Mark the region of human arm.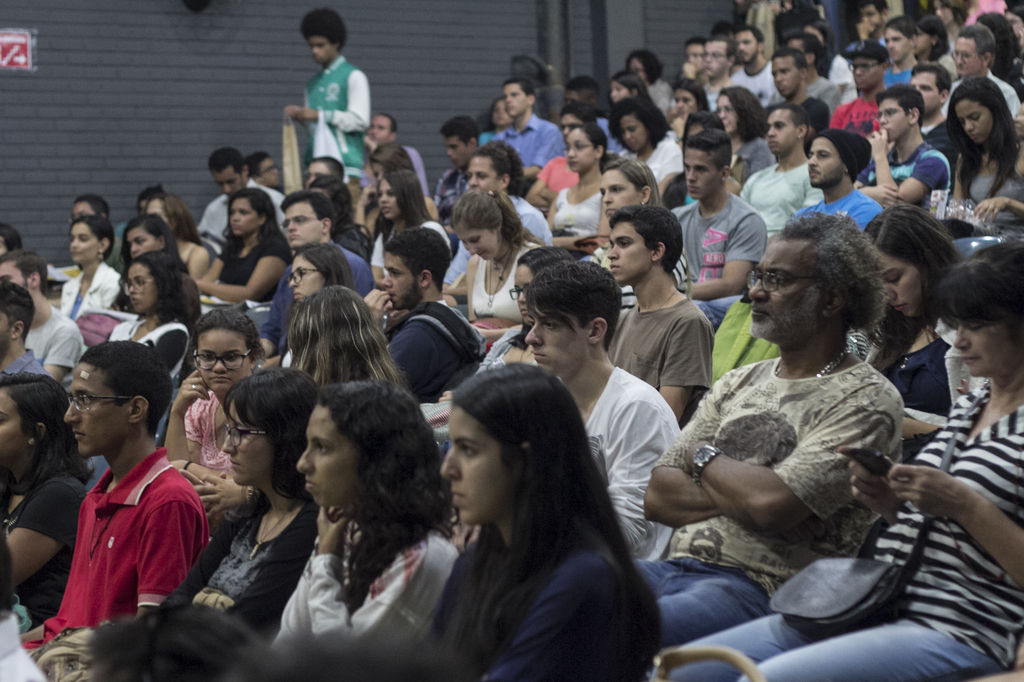
Region: (352,183,383,241).
